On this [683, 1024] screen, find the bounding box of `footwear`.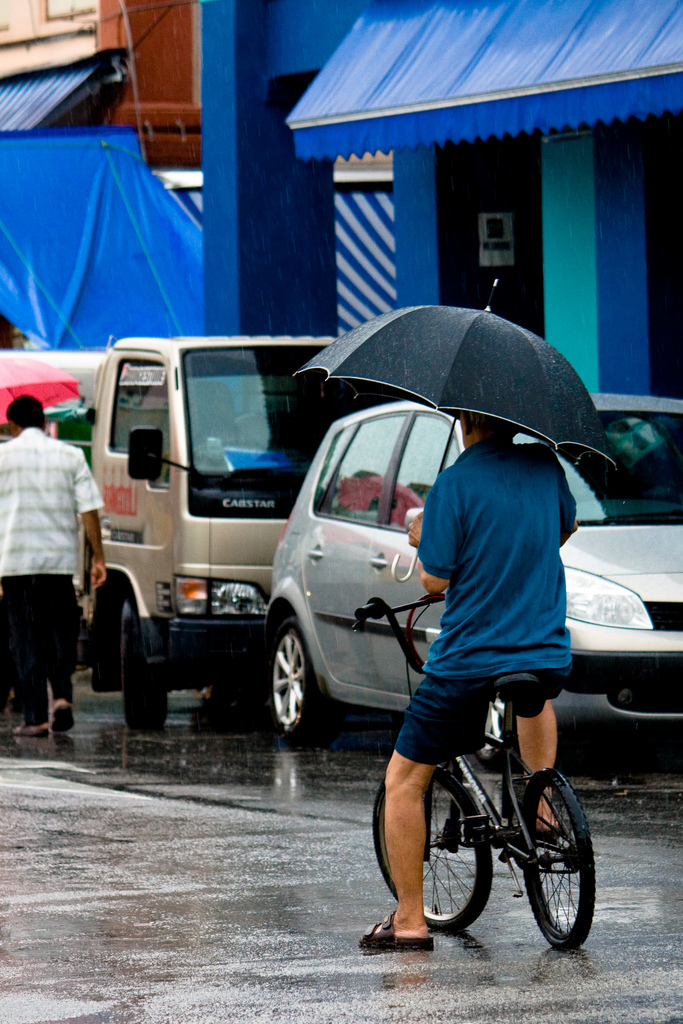
Bounding box: <region>47, 703, 72, 734</region>.
